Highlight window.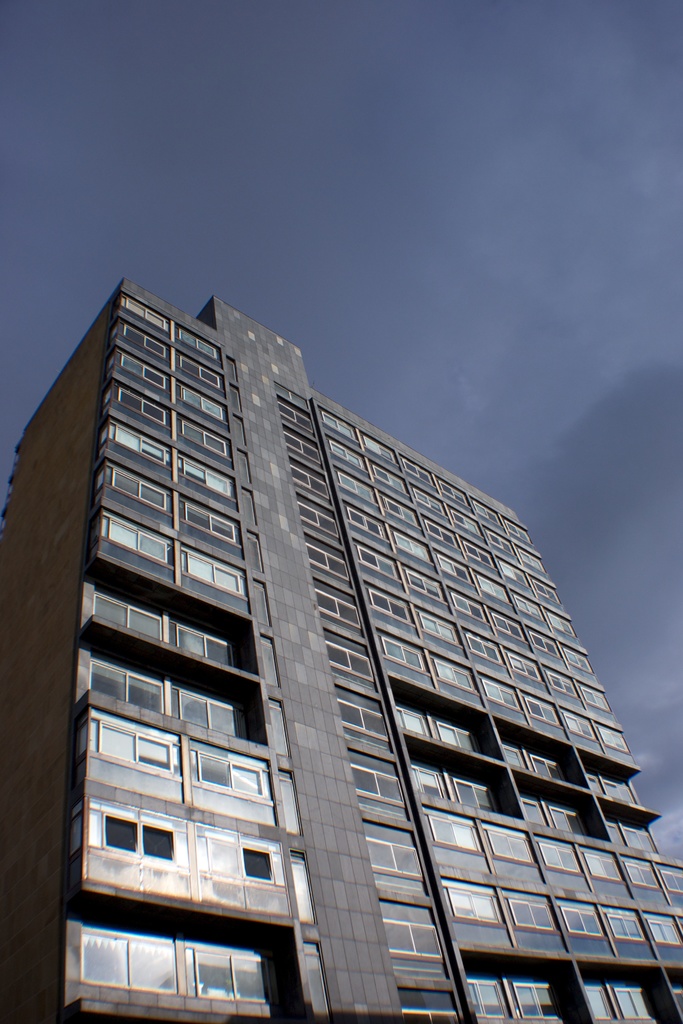
Highlighted region: left=353, top=766, right=407, bottom=804.
